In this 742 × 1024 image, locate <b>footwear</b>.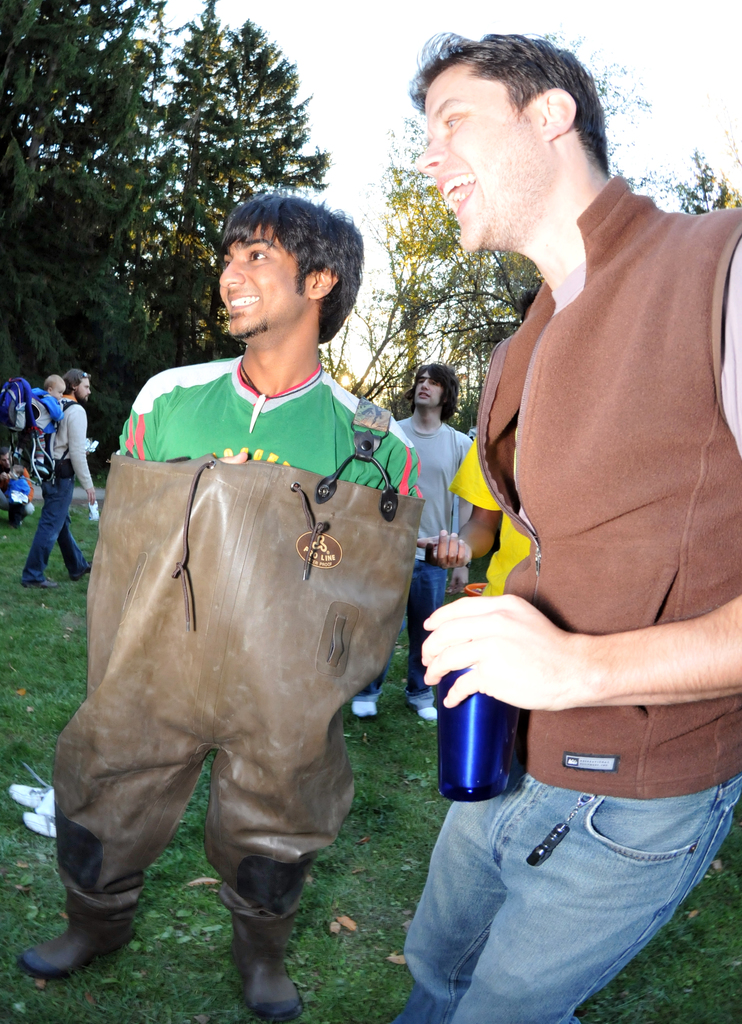
Bounding box: 200:836:311:1014.
